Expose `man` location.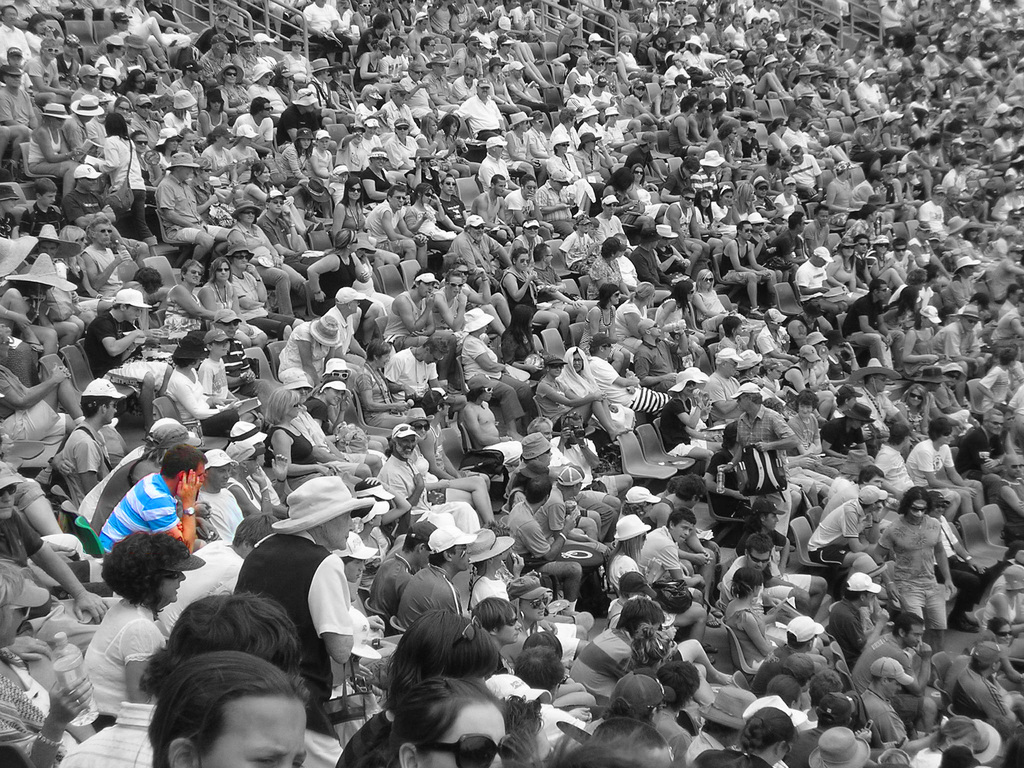
Exposed at 530,247,600,342.
